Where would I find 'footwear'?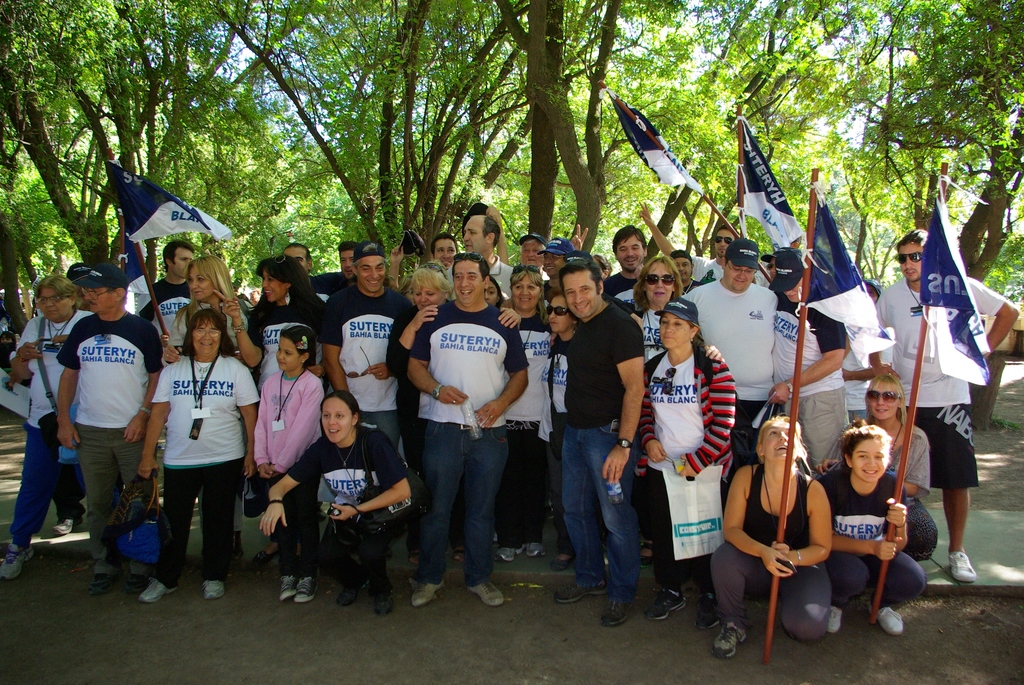
At select_region(520, 545, 539, 556).
